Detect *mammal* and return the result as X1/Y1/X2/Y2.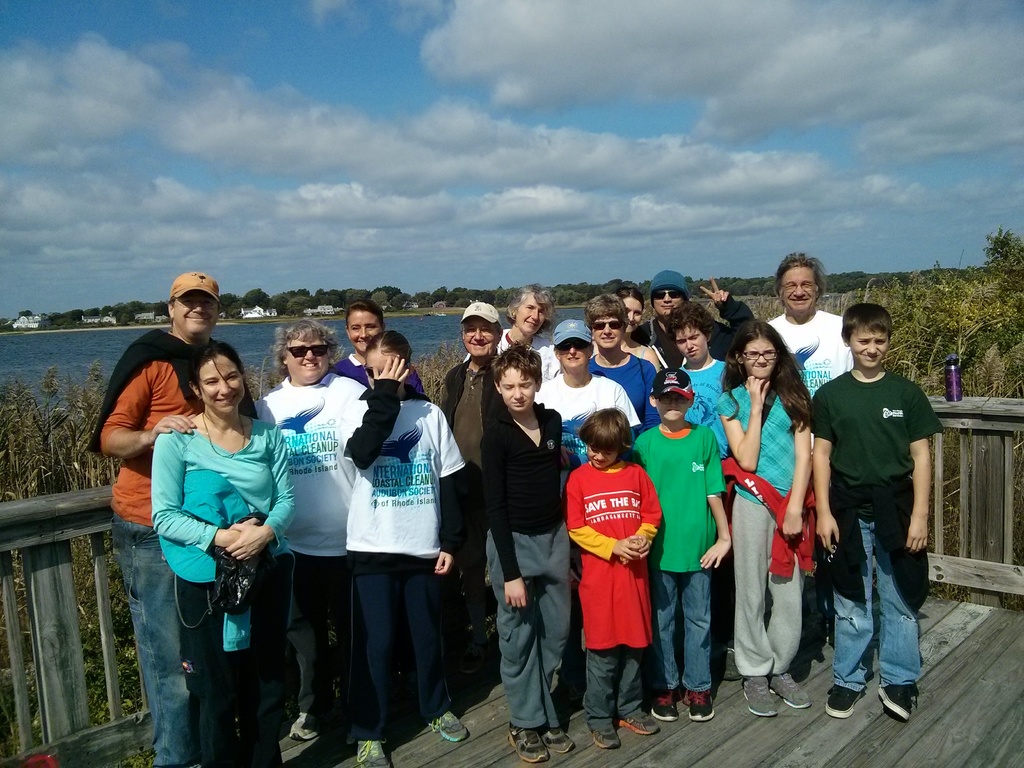
636/268/754/390.
